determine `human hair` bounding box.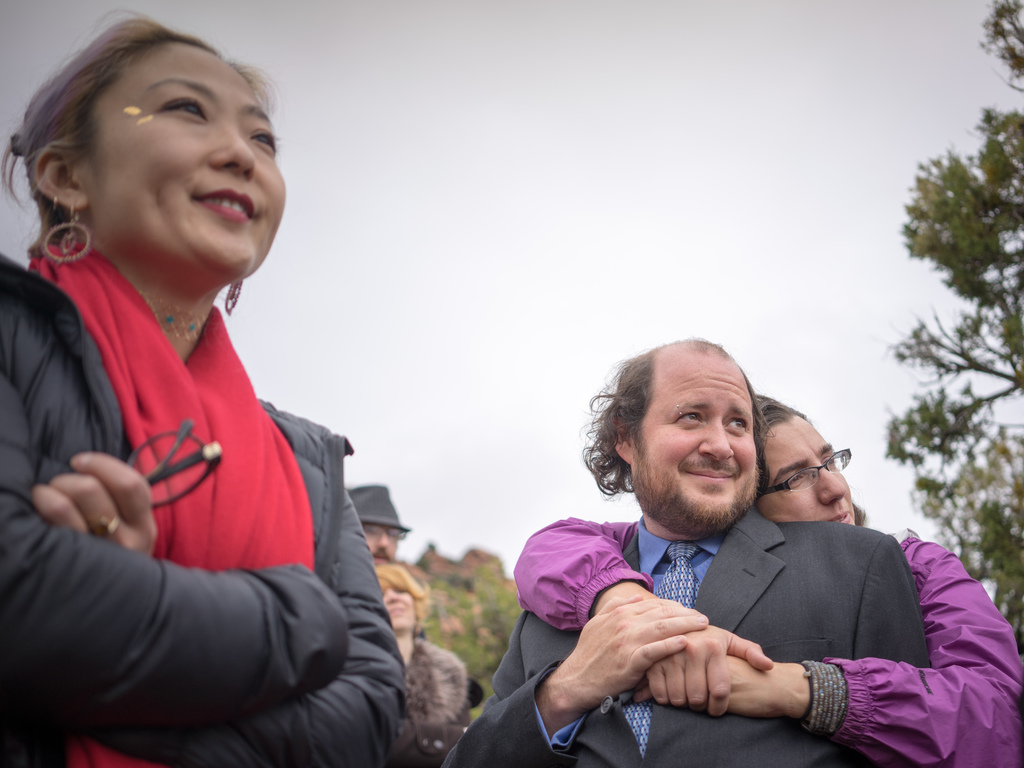
Determined: [0,17,271,245].
